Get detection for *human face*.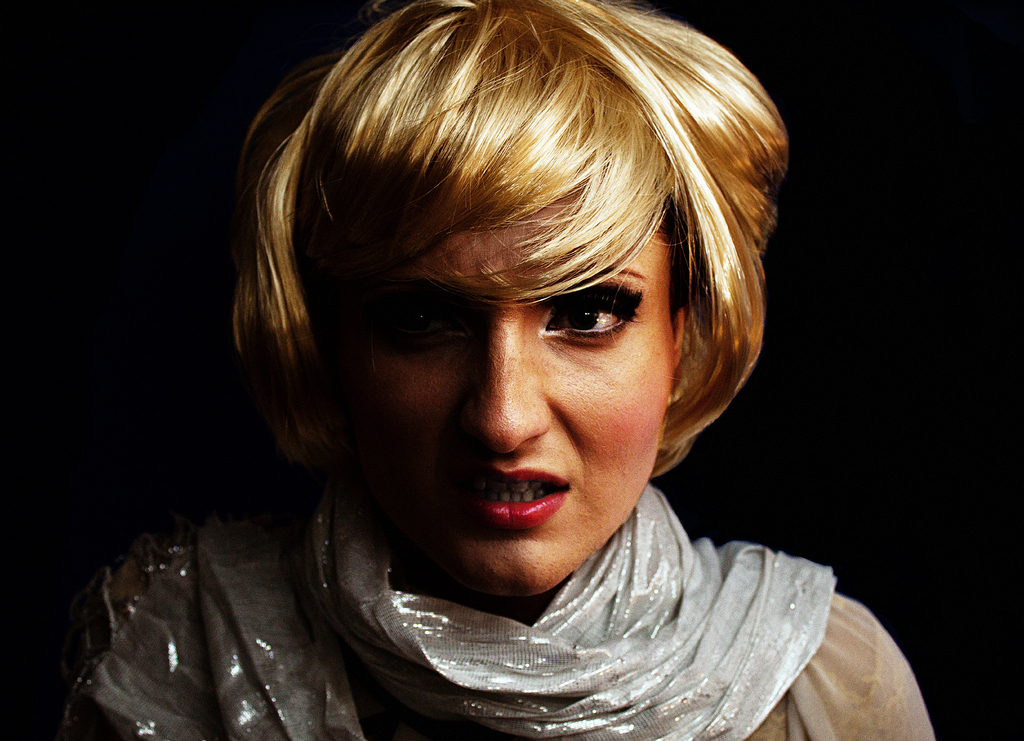
Detection: box=[338, 187, 675, 596].
